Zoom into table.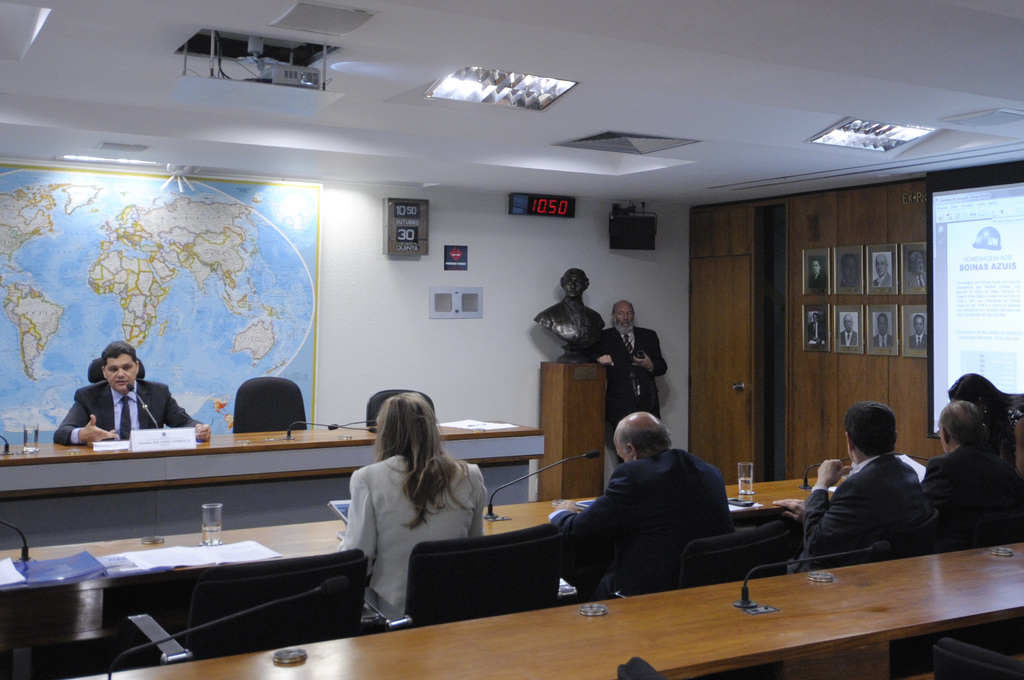
Zoom target: bbox=[72, 537, 1023, 679].
